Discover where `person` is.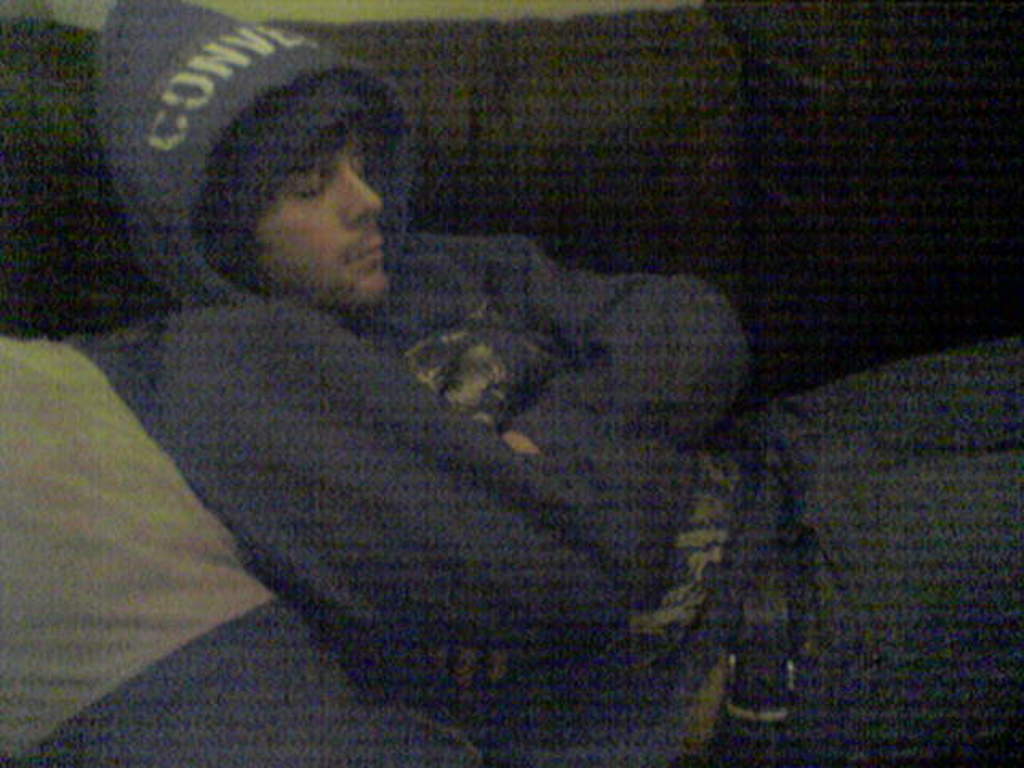
Discovered at (66, 0, 1022, 766).
